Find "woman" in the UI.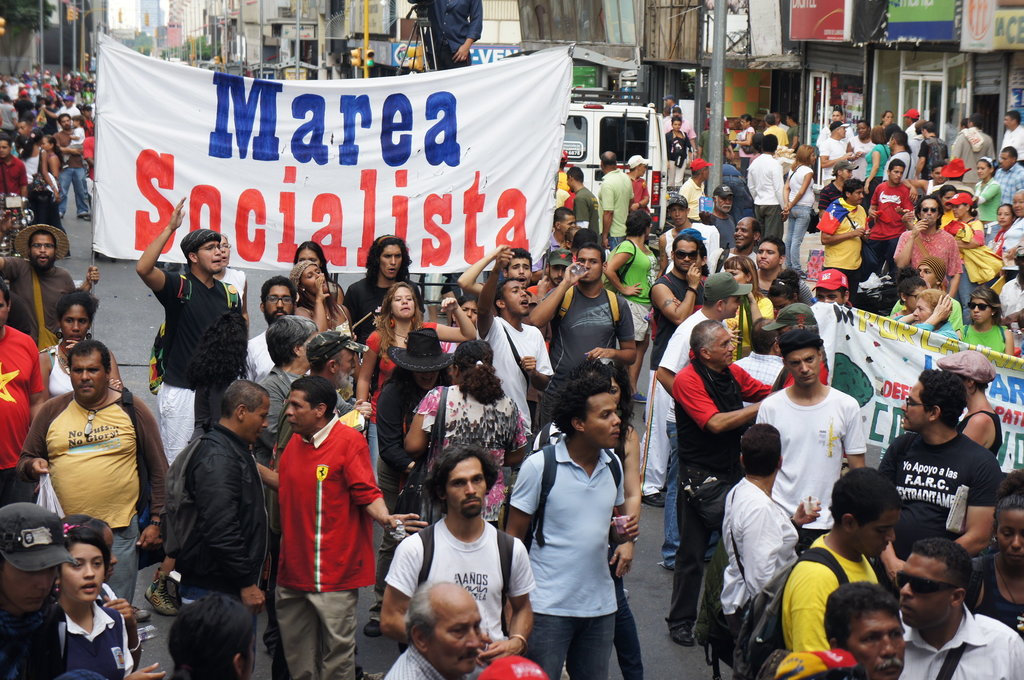
UI element at x1=844, y1=116, x2=880, y2=192.
